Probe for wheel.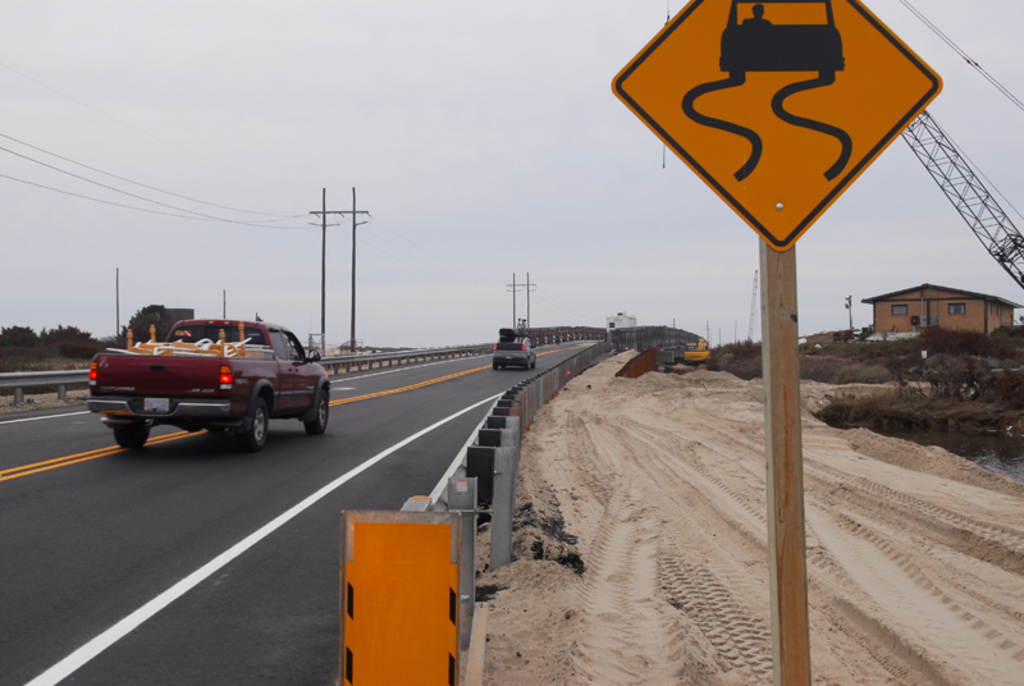
Probe result: l=233, t=390, r=265, b=456.
